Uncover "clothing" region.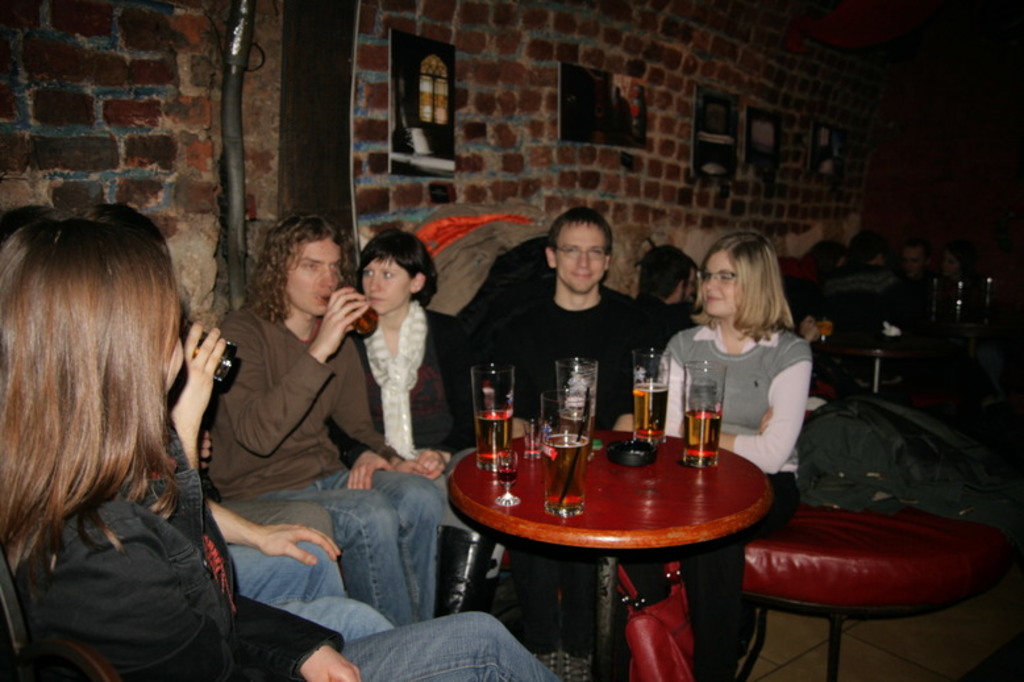
Uncovered: [left=0, top=420, right=570, bottom=681].
